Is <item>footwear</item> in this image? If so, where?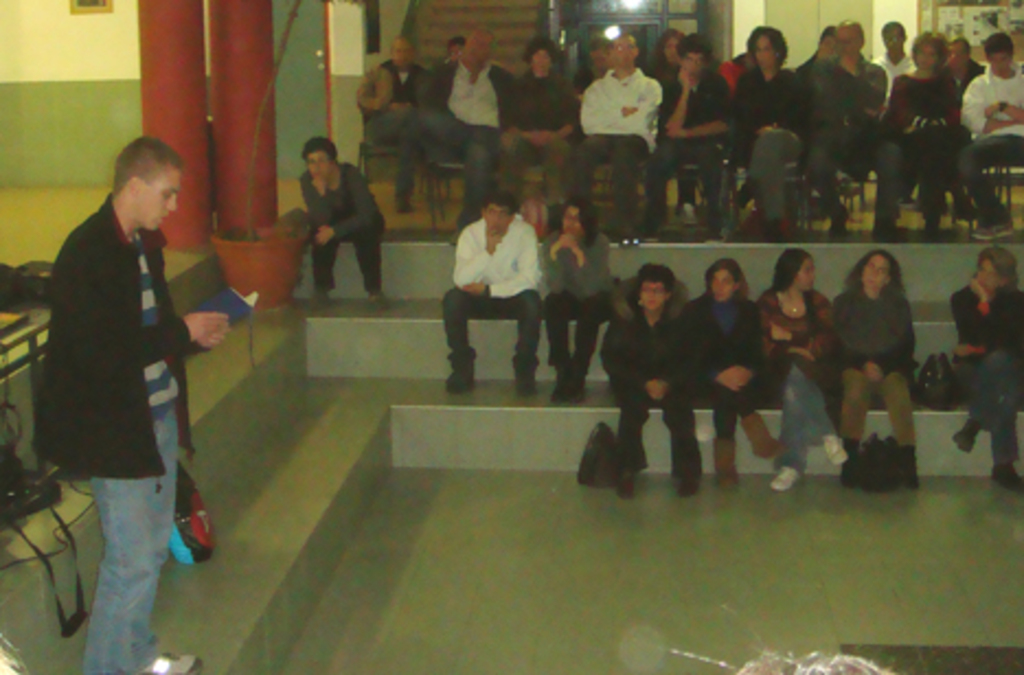
Yes, at rect(511, 357, 539, 392).
